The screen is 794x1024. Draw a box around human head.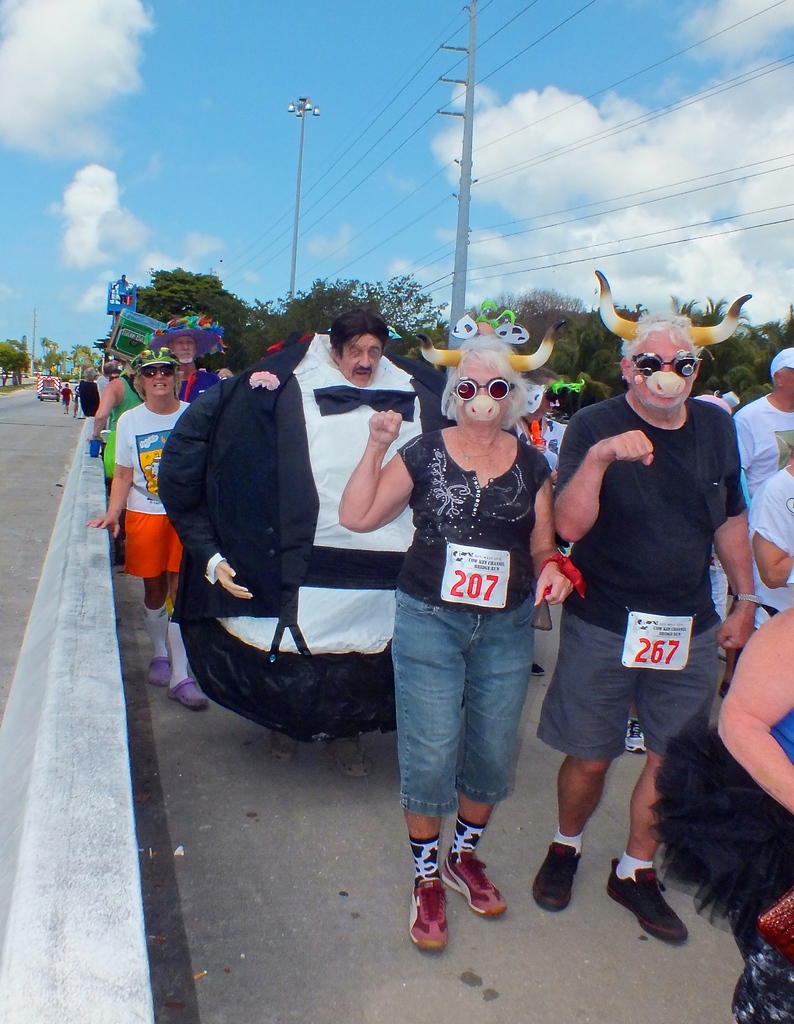
left=103, top=359, right=120, bottom=380.
